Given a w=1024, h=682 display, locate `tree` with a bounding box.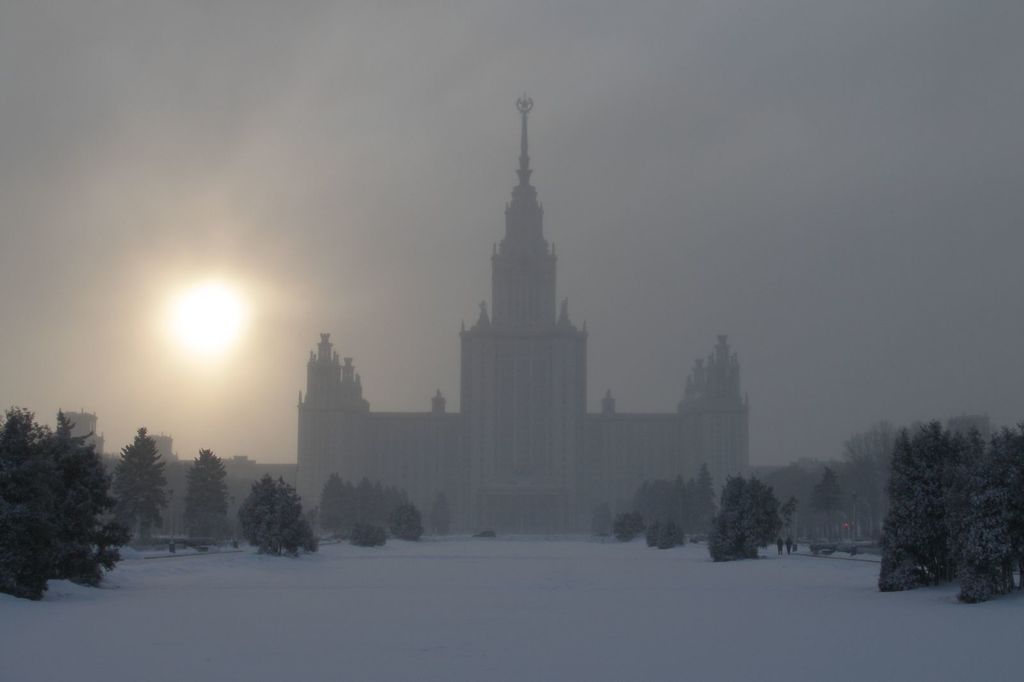
Located: bbox=[180, 446, 232, 564].
